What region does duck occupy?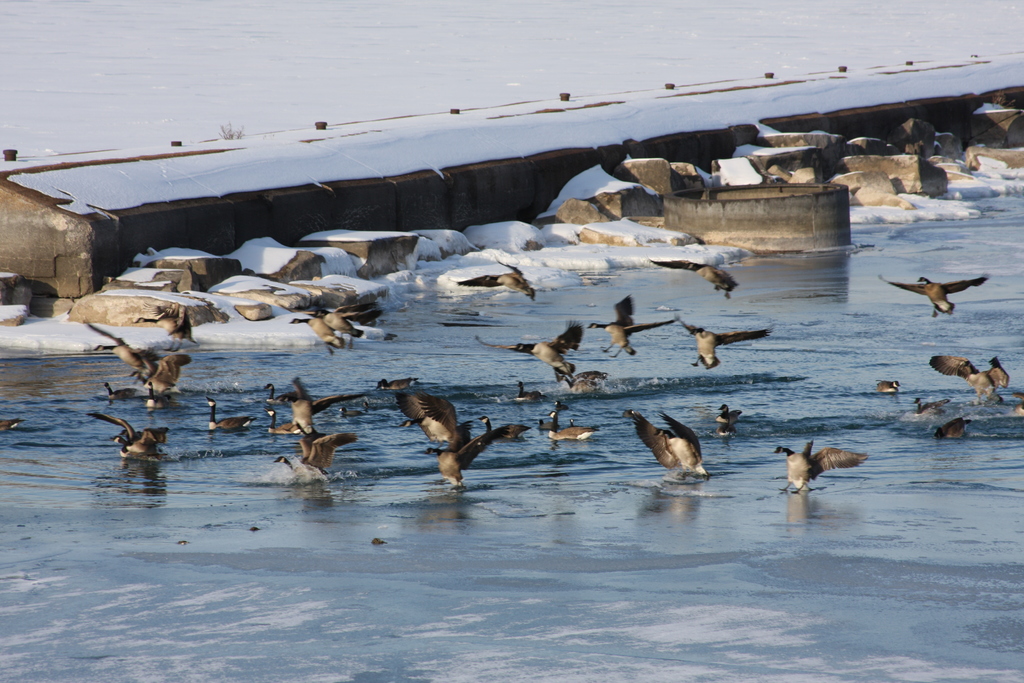
Rect(677, 310, 768, 373).
